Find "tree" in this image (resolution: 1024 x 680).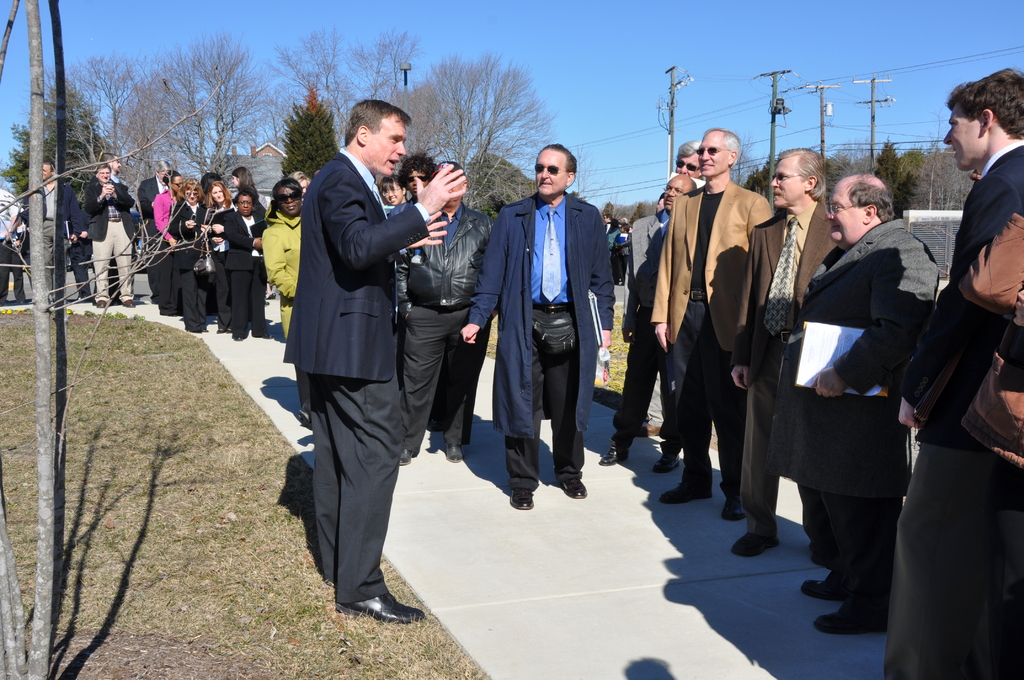
(278, 91, 346, 180).
